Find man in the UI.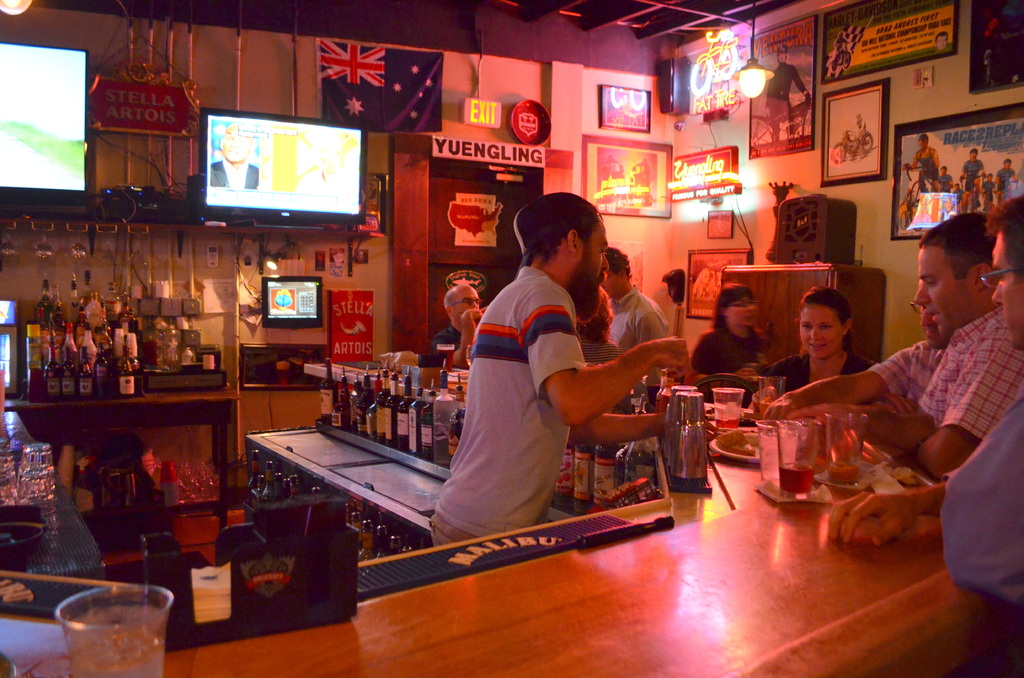
UI element at {"x1": 207, "y1": 123, "x2": 264, "y2": 191}.
